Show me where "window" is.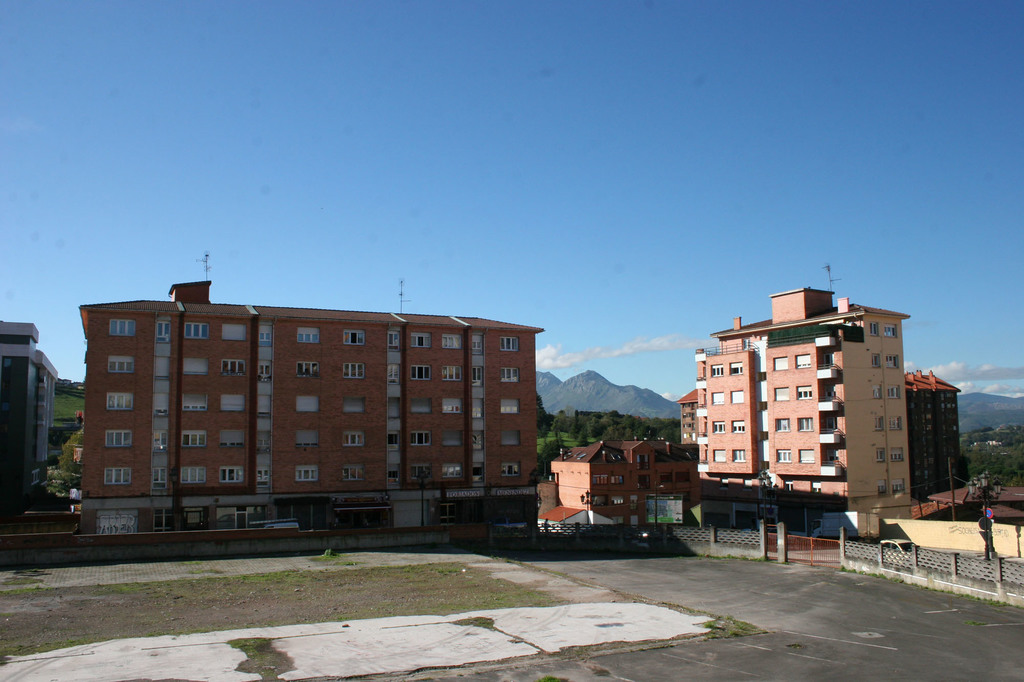
"window" is at detection(440, 434, 461, 446).
